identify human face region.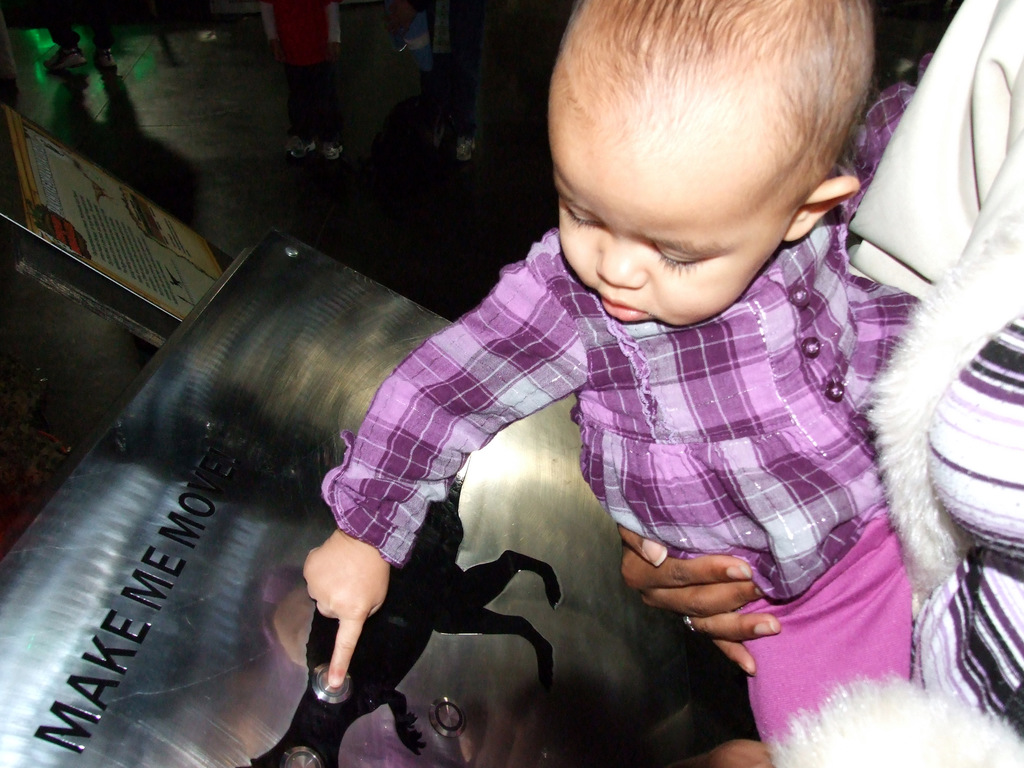
Region: detection(547, 149, 738, 329).
